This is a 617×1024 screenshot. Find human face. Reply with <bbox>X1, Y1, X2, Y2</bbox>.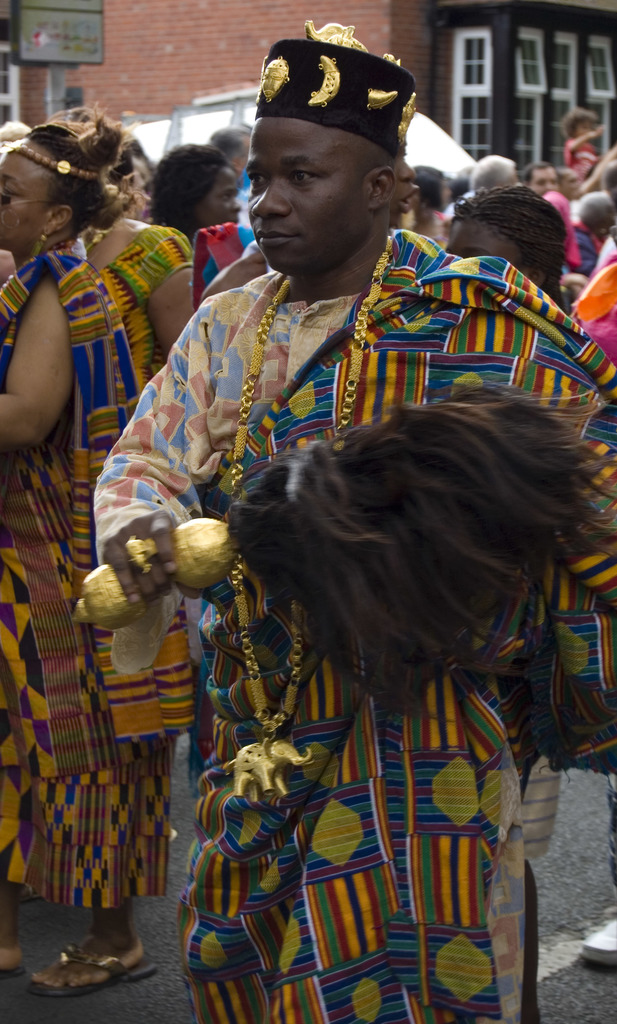
<bbox>442, 177, 452, 205</bbox>.
